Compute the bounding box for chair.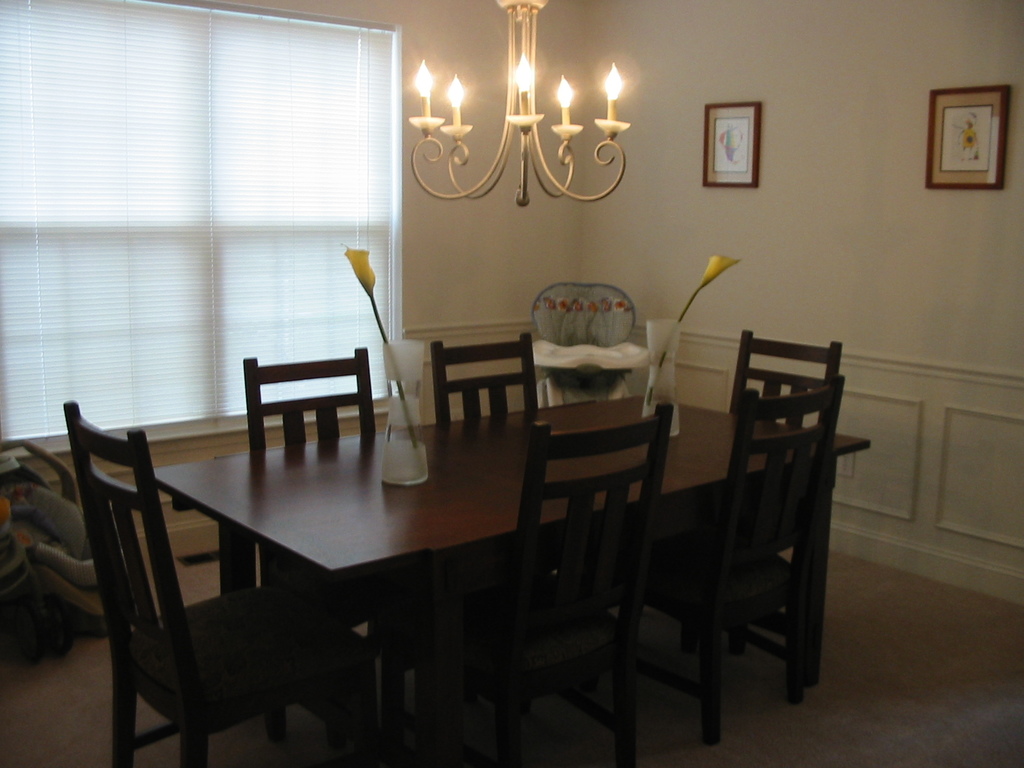
<region>618, 331, 842, 657</region>.
